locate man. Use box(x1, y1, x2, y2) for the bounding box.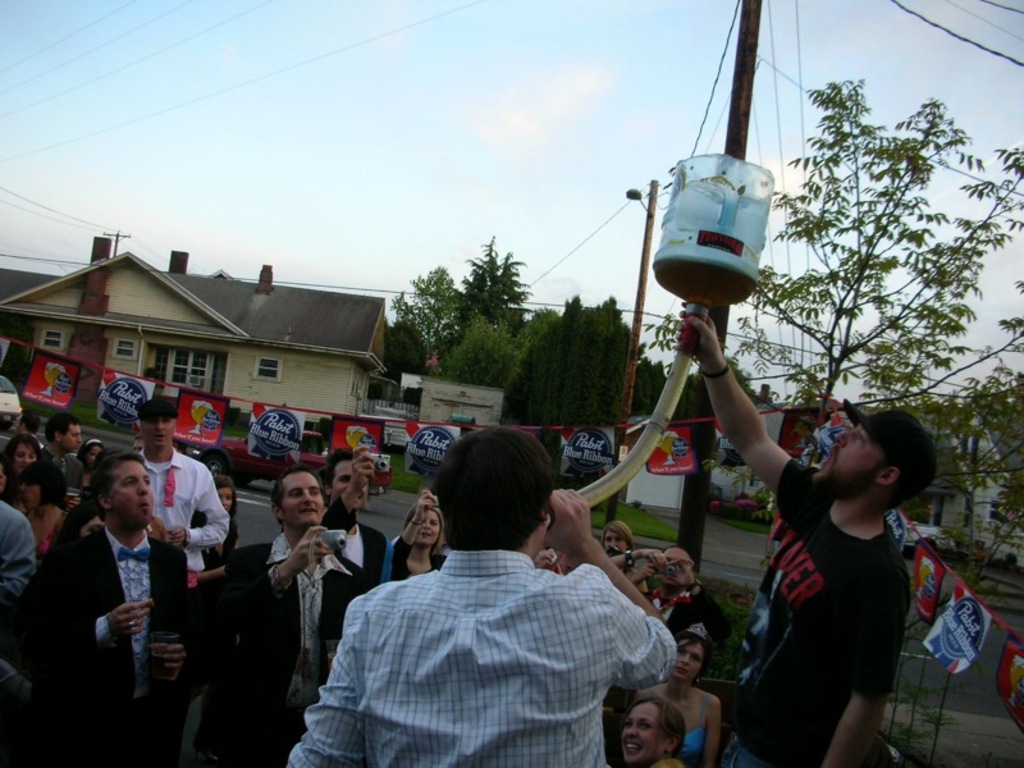
box(219, 465, 371, 762).
